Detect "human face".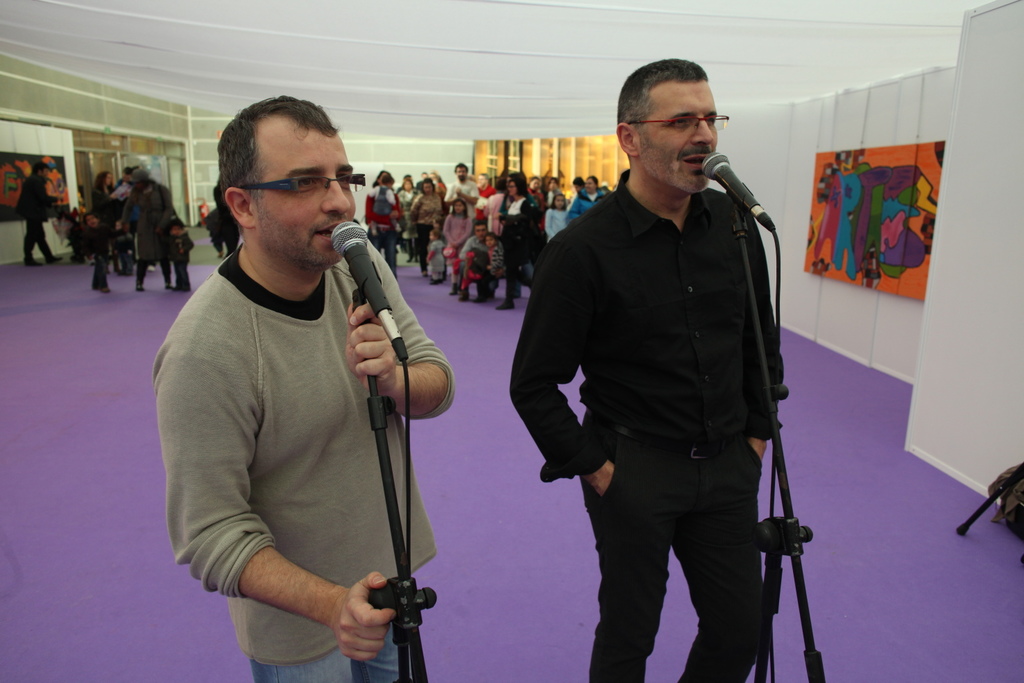
Detected at (422,179,433,192).
